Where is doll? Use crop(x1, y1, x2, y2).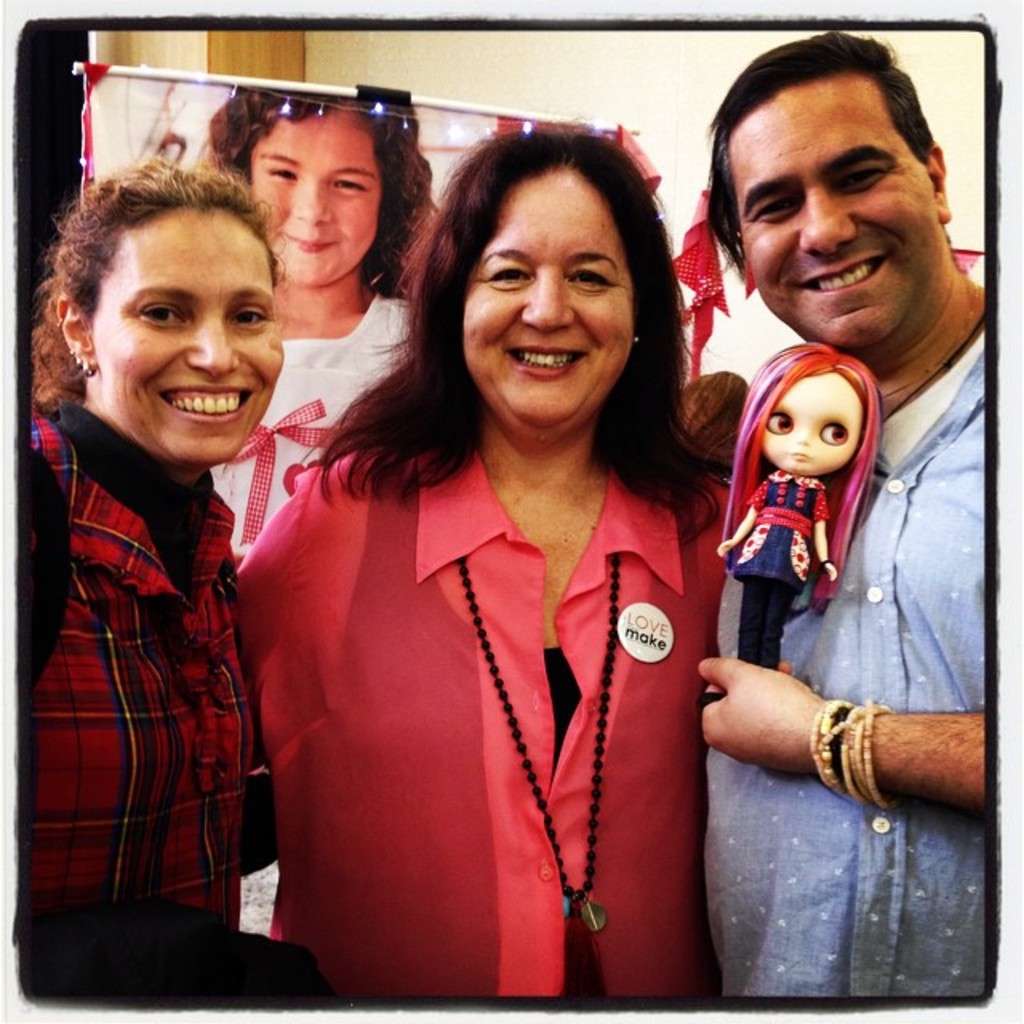
crop(717, 301, 901, 710).
